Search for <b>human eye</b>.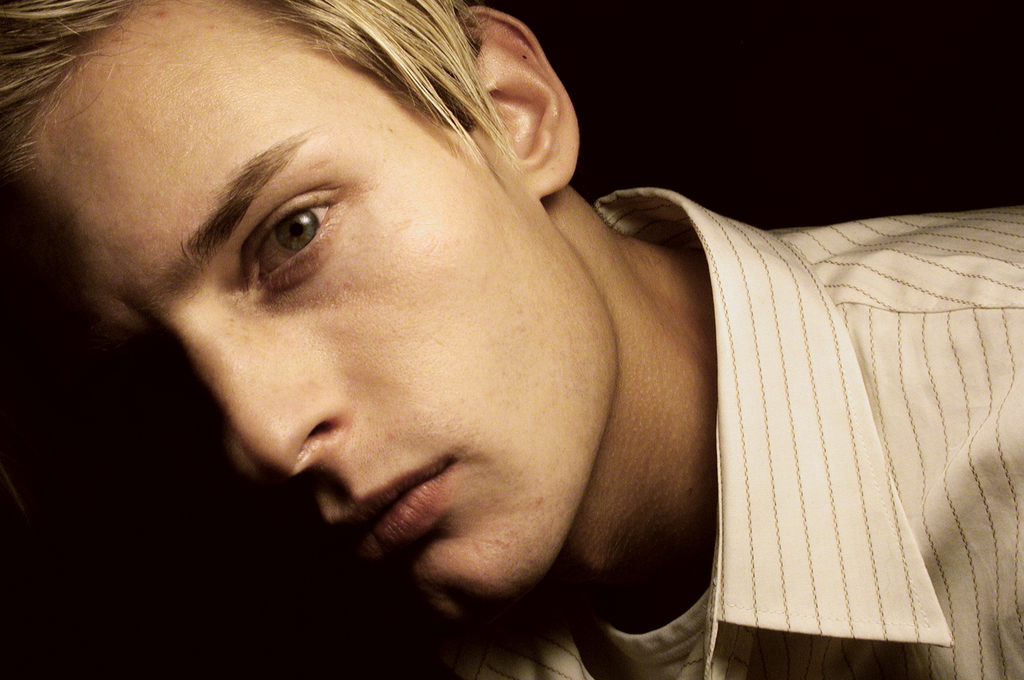
Found at <box>249,181,351,309</box>.
